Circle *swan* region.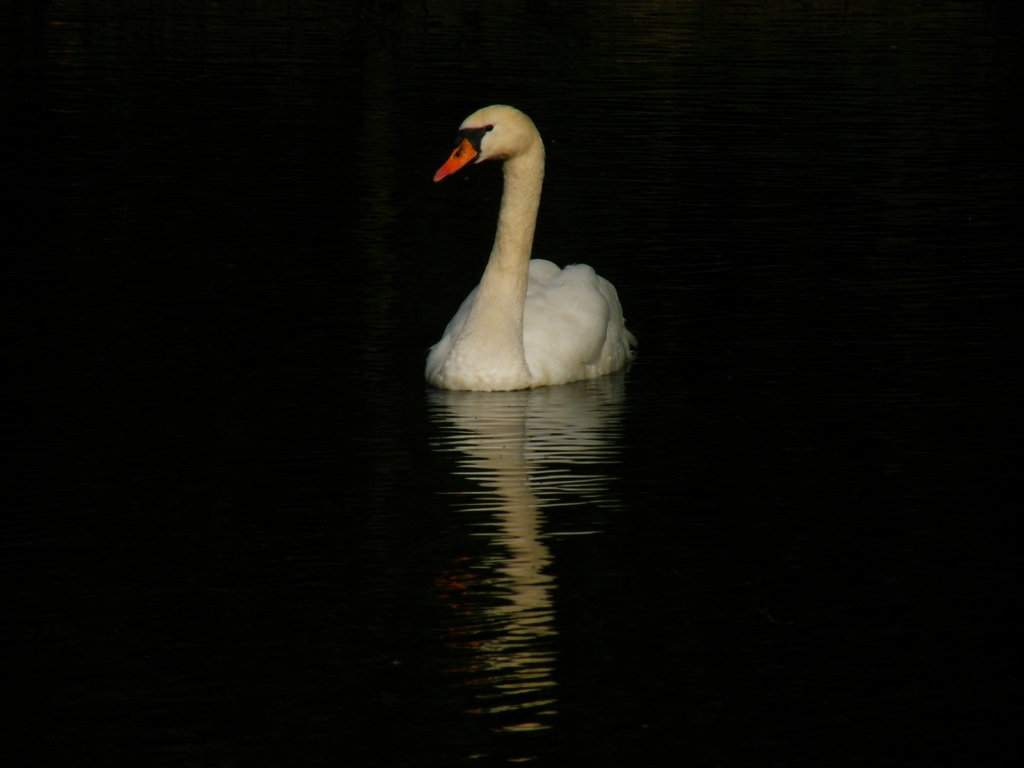
Region: (420, 100, 633, 399).
